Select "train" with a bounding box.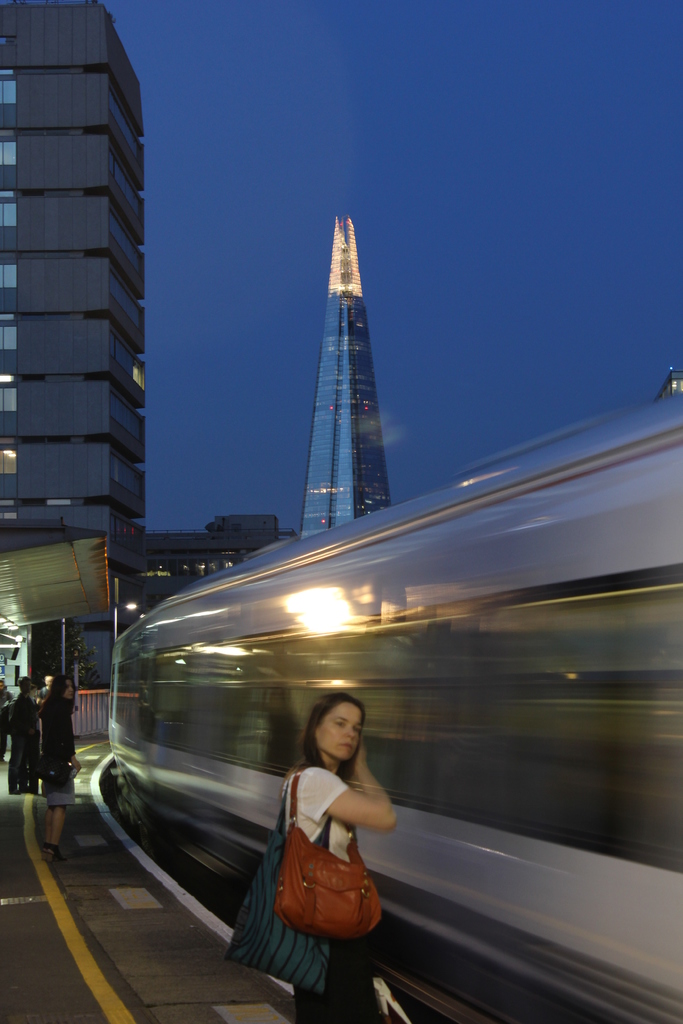
x1=103 y1=391 x2=682 y2=1023.
